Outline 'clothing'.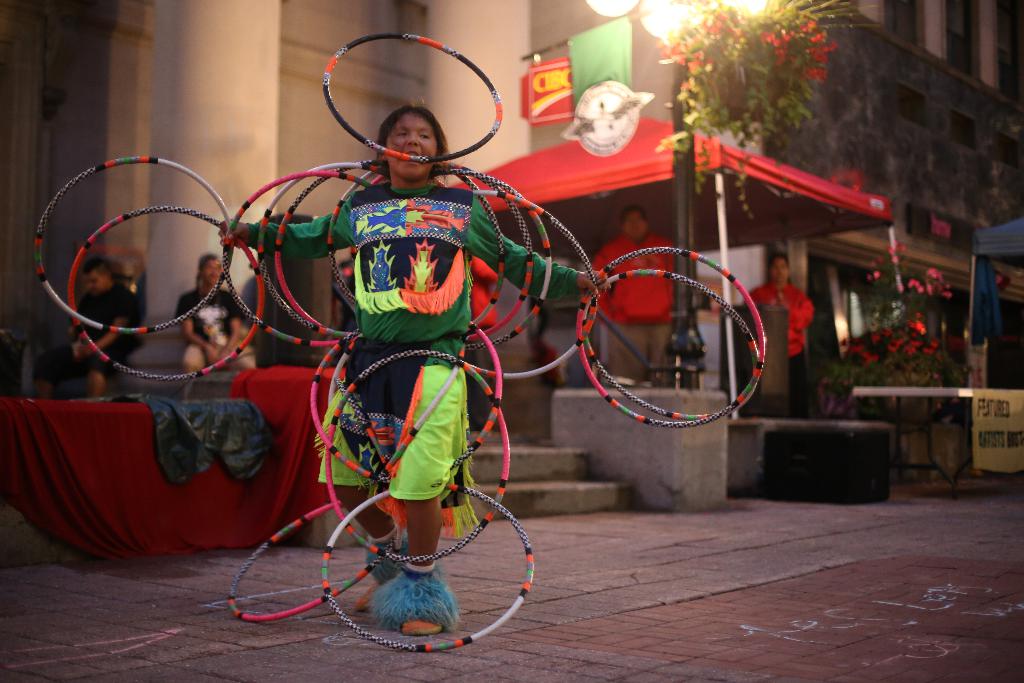
Outline: x1=178 y1=288 x2=238 y2=363.
